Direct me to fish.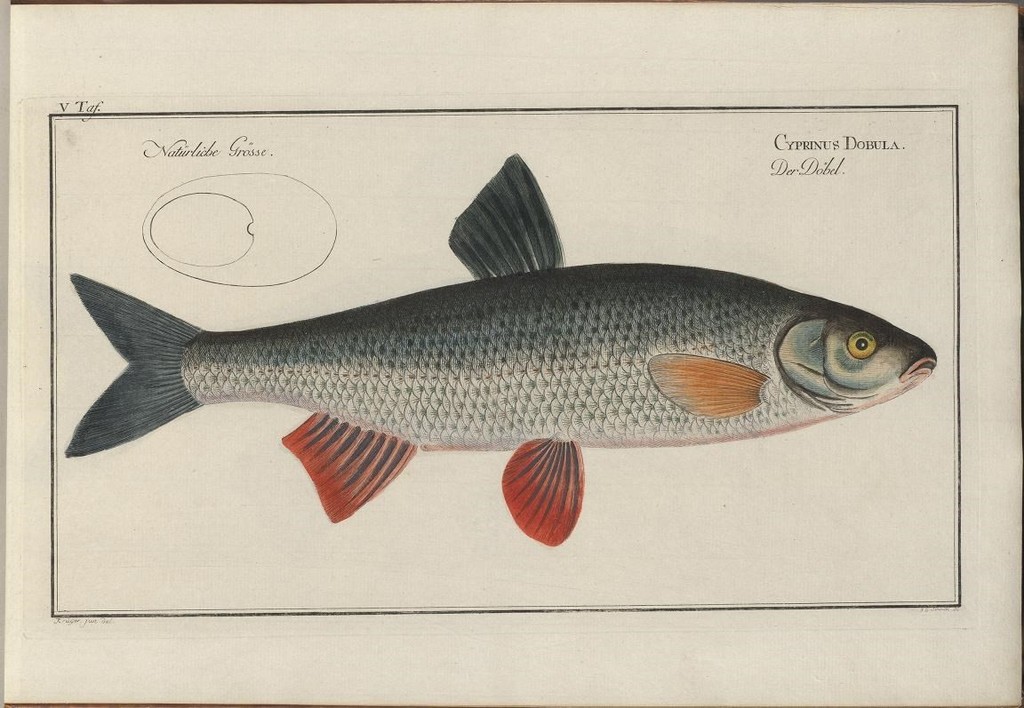
Direction: <bbox>66, 154, 938, 548</bbox>.
